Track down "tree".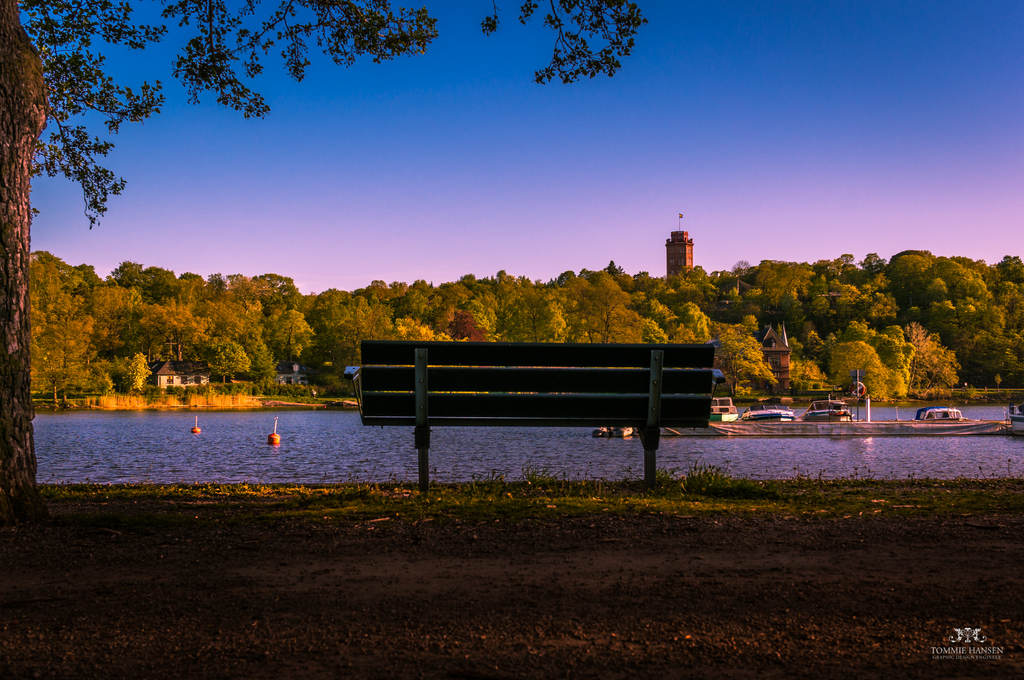
Tracked to [left=673, top=299, right=711, bottom=341].
